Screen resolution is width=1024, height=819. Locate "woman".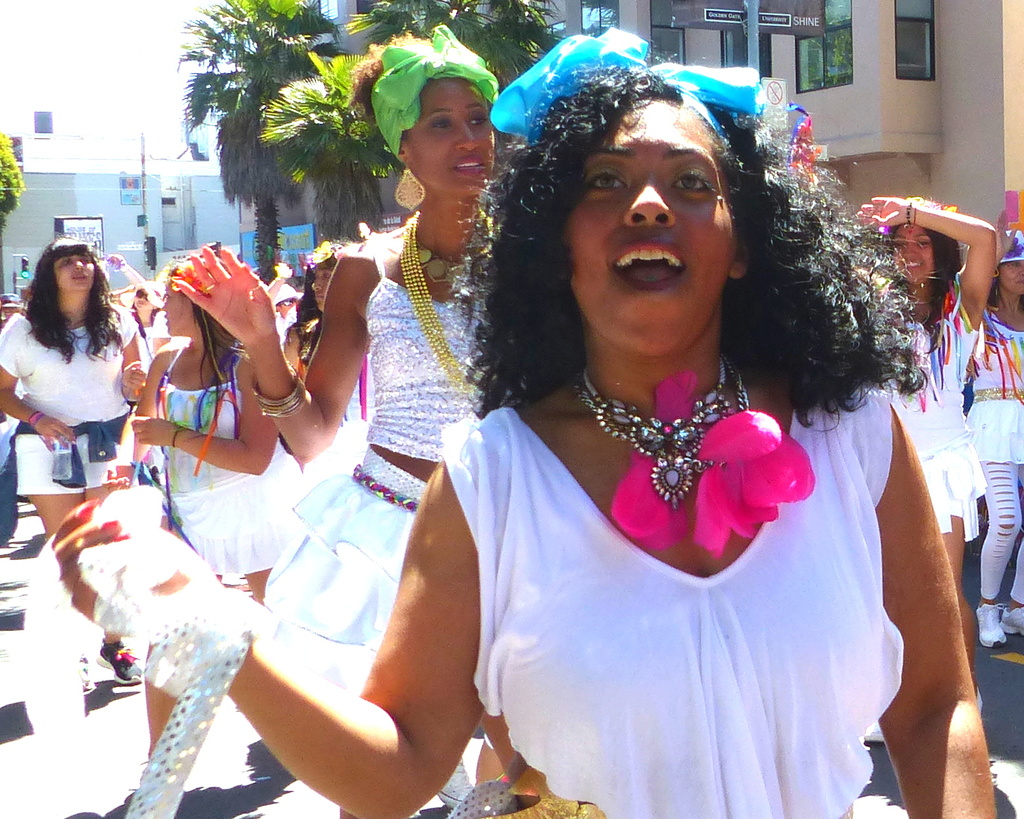
bbox=[122, 279, 161, 352].
